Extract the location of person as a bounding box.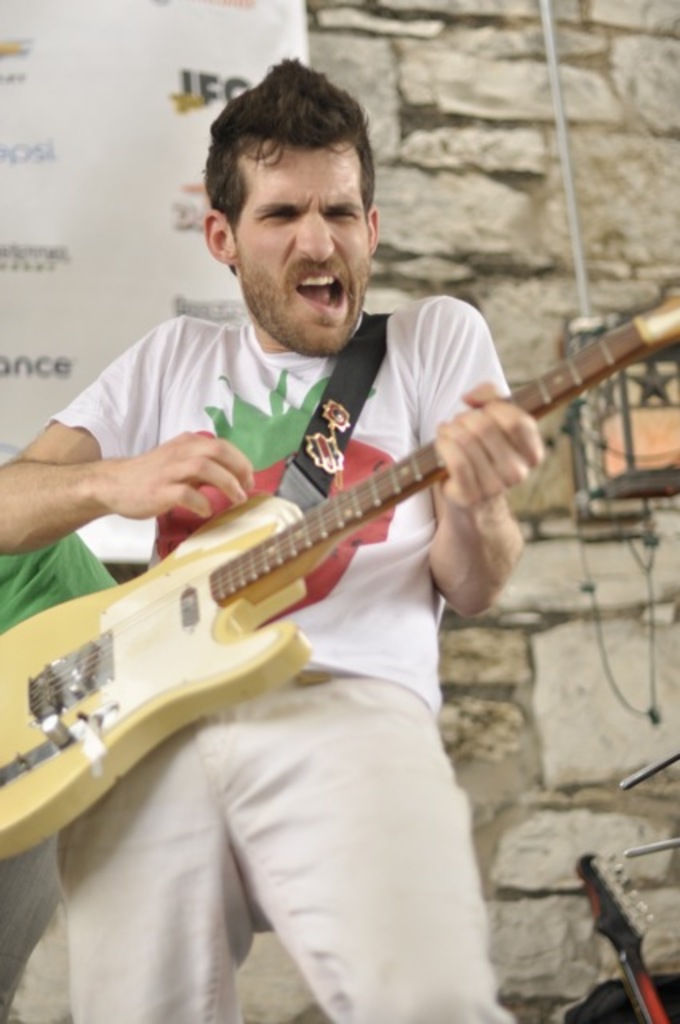
0:59:549:1022.
